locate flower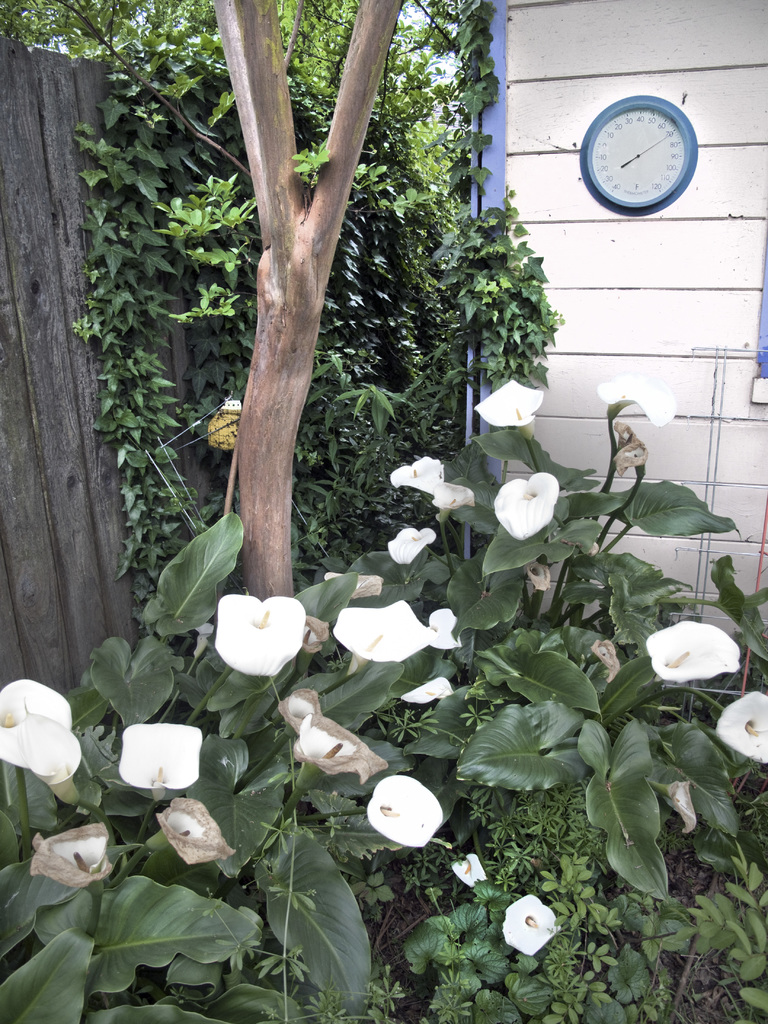
pyautogui.locateOnScreen(399, 676, 450, 701)
